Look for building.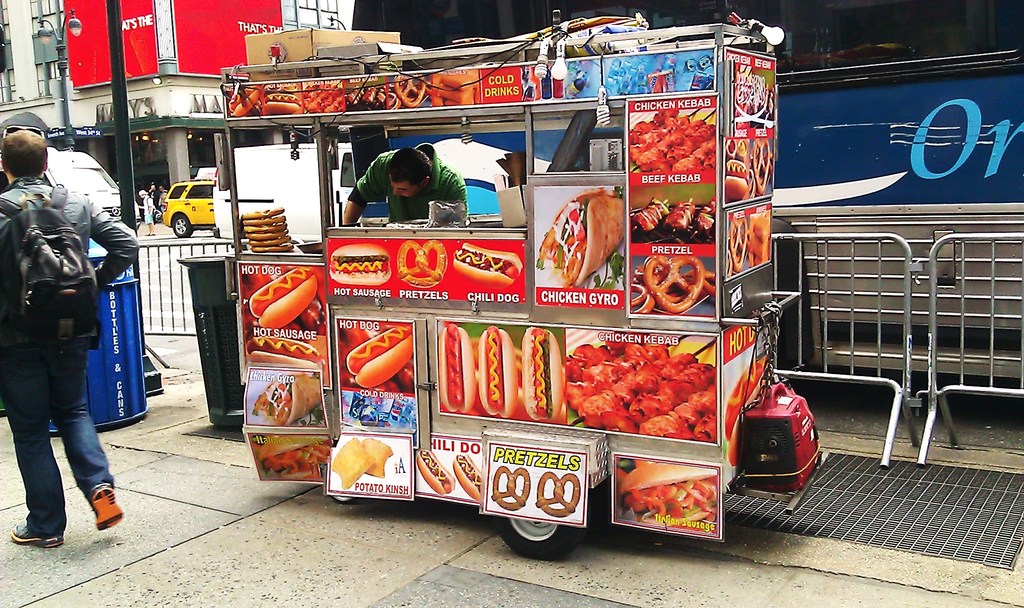
Found: x1=0, y1=0, x2=345, y2=230.
